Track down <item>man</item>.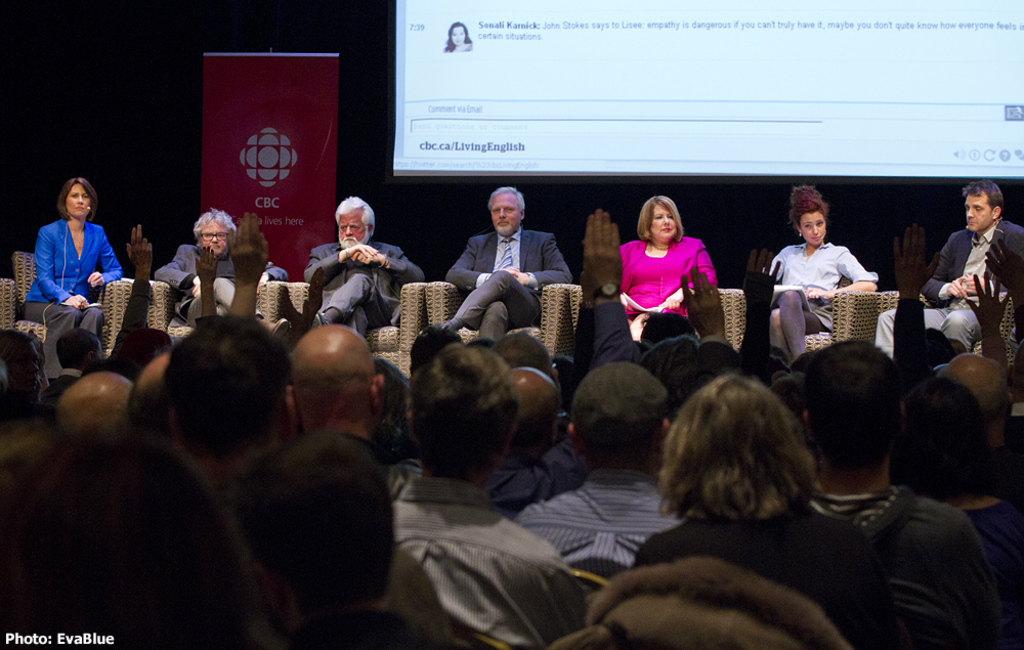
Tracked to [147, 209, 295, 329].
